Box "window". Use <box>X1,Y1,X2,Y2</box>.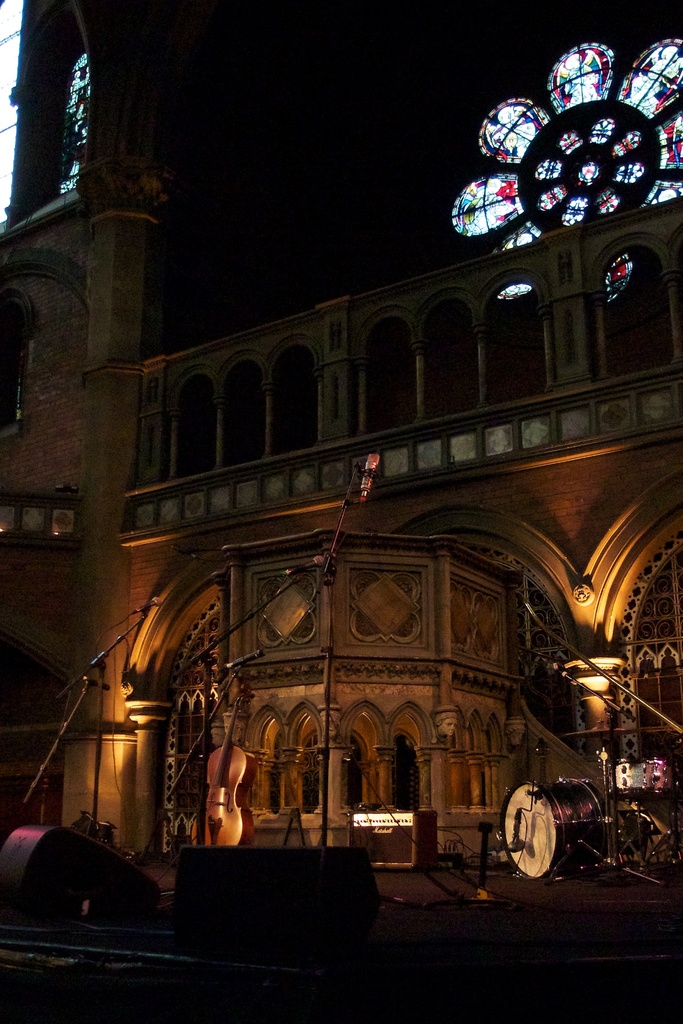
<box>156,689,201,839</box>.
